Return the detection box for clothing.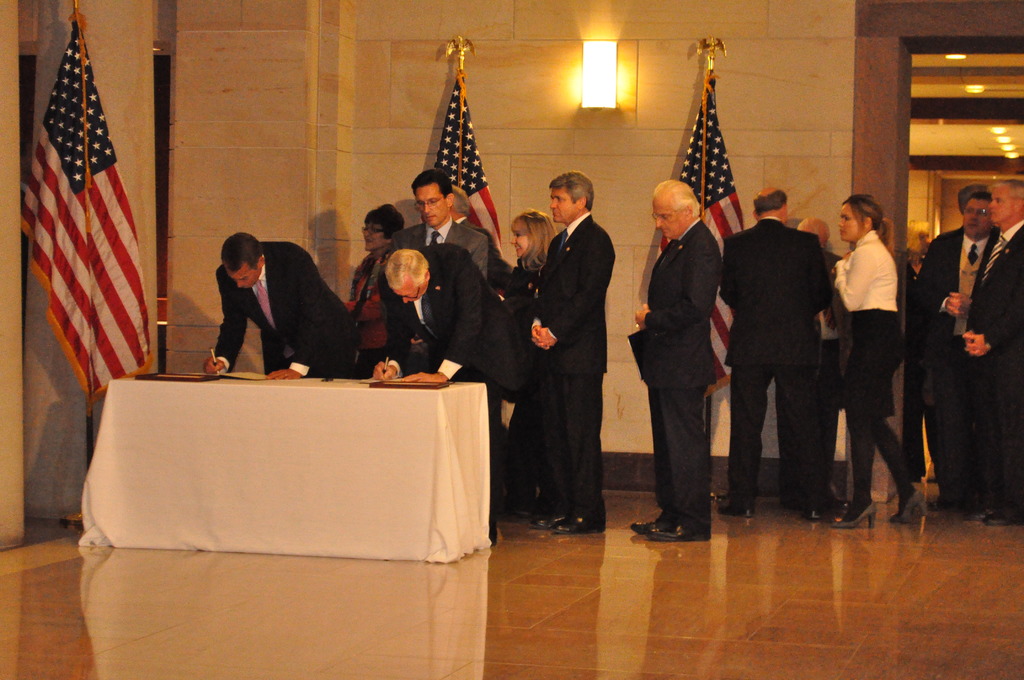
[x1=198, y1=225, x2=356, y2=379].
